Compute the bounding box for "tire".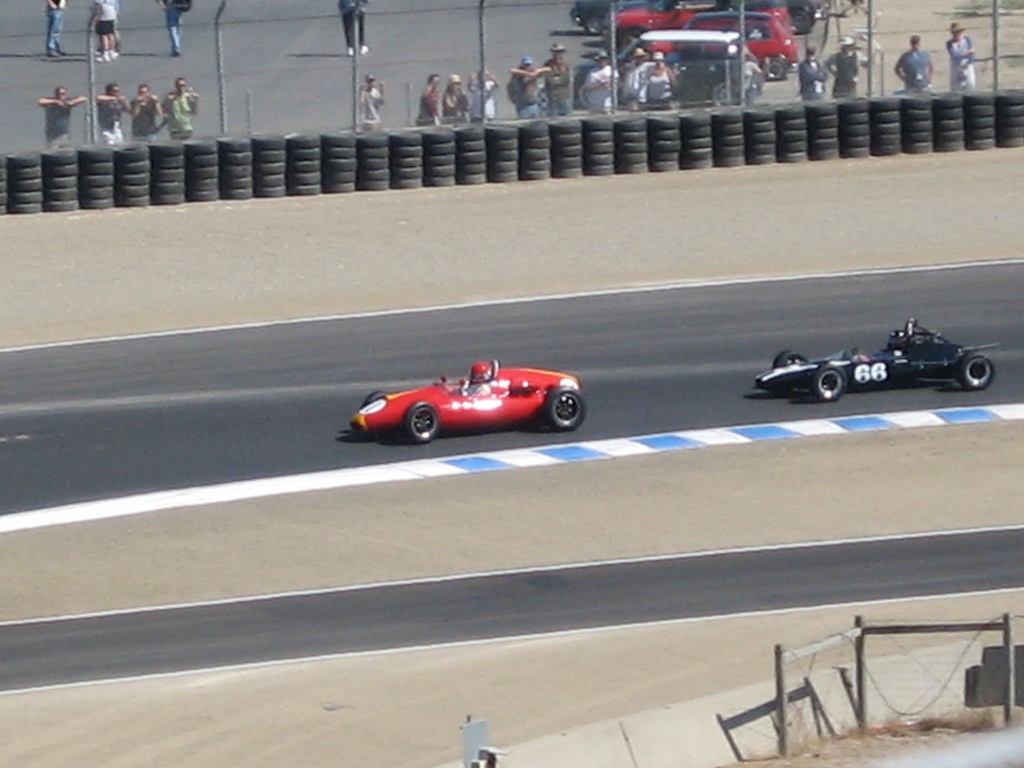
[409,404,438,438].
